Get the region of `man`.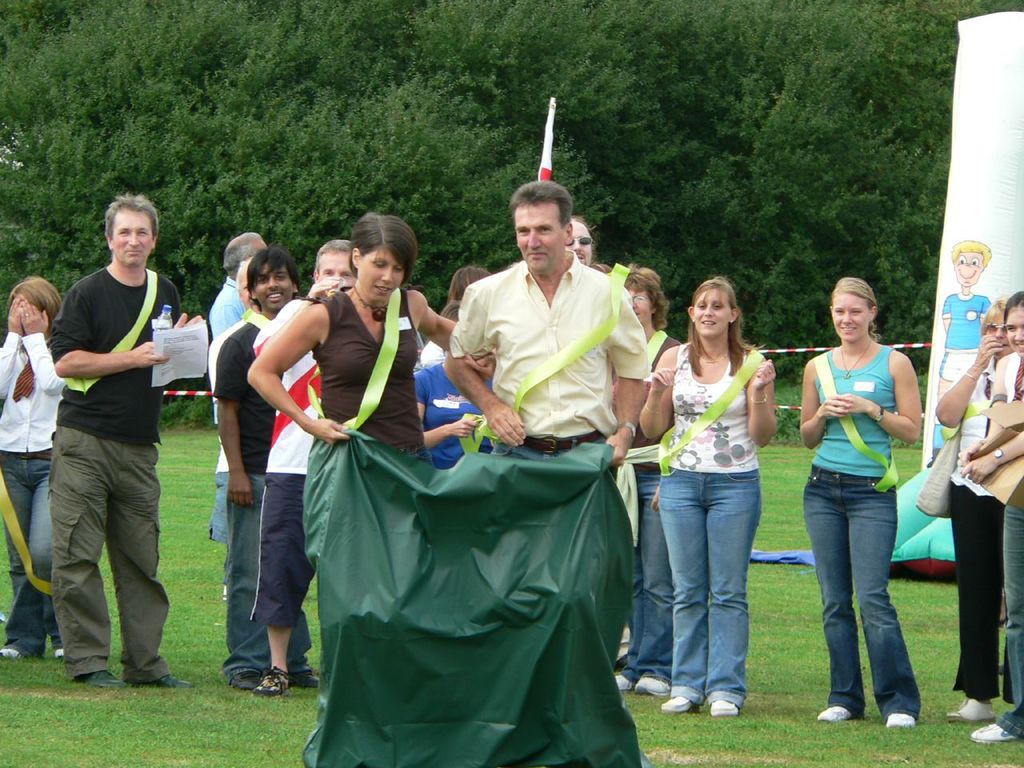
bbox=(210, 250, 323, 694).
